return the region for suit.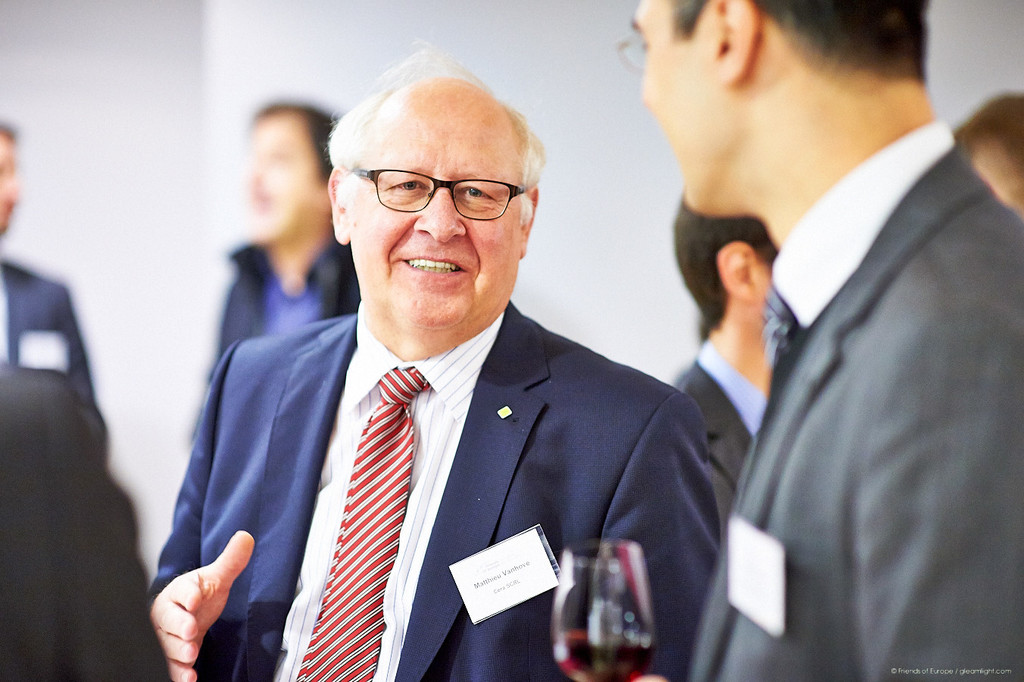
box=[685, 115, 1023, 681].
